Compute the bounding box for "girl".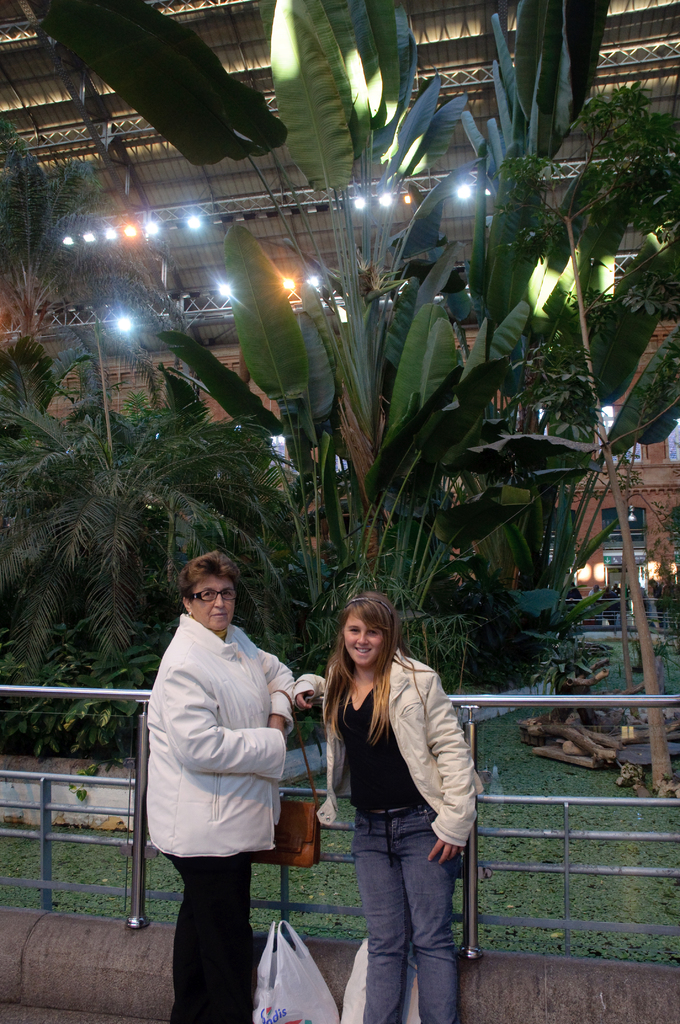
(297,596,481,1021).
